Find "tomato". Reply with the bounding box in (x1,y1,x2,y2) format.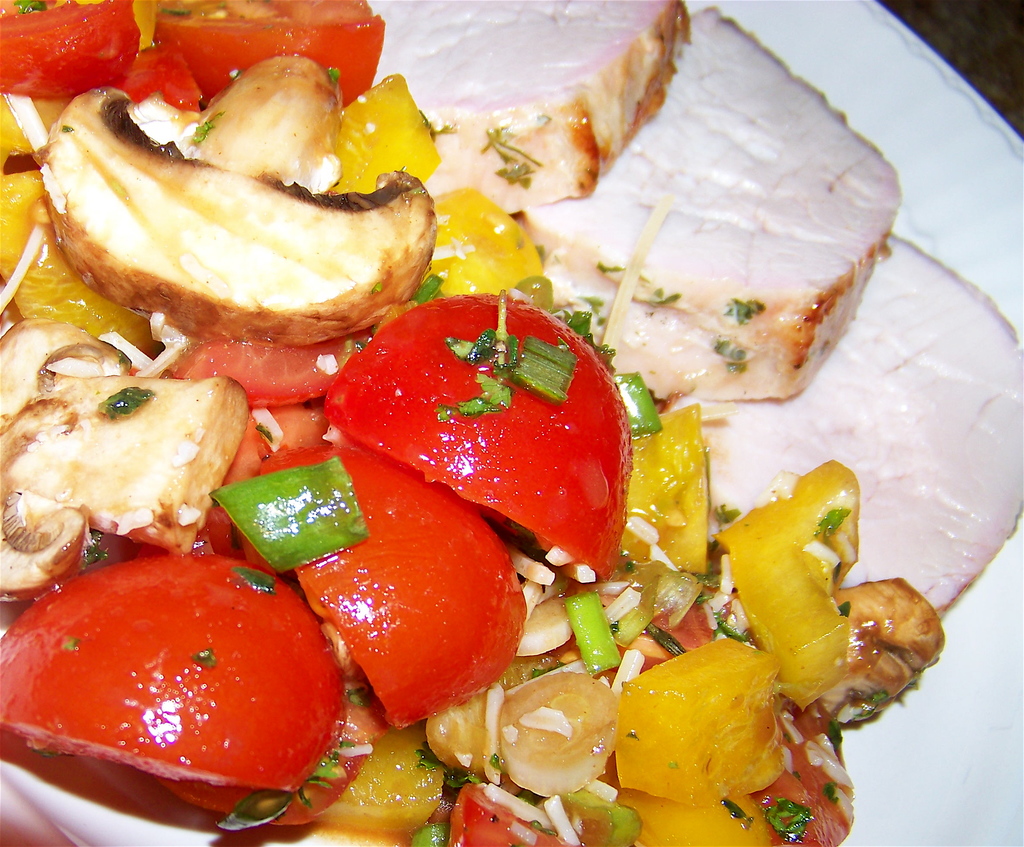
(154,0,382,101).
